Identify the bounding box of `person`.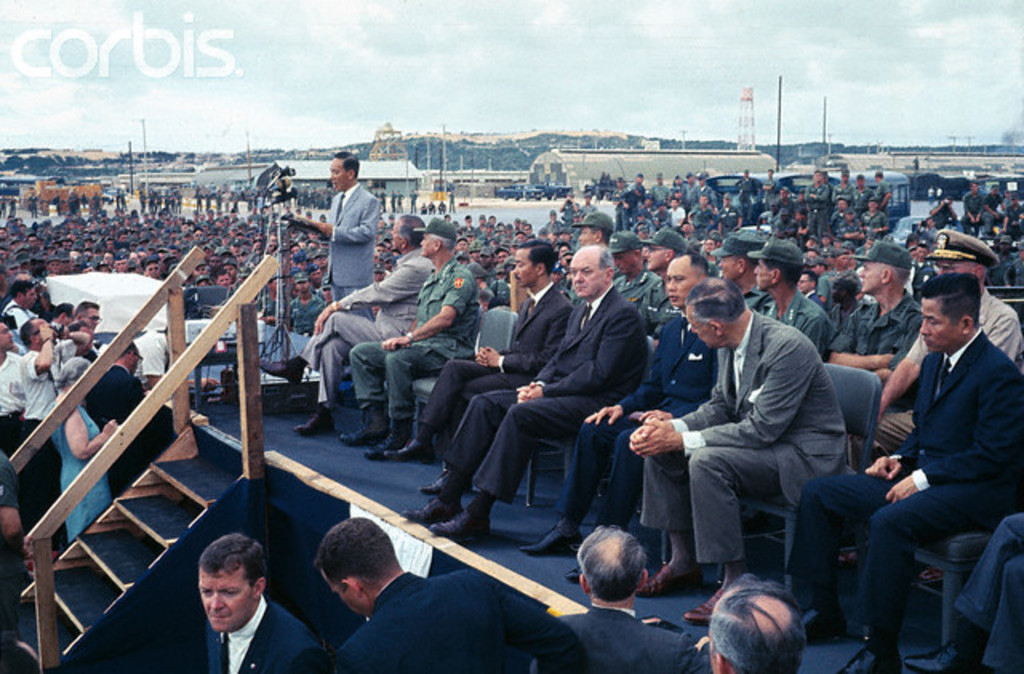
[left=400, top=243, right=653, bottom=551].
